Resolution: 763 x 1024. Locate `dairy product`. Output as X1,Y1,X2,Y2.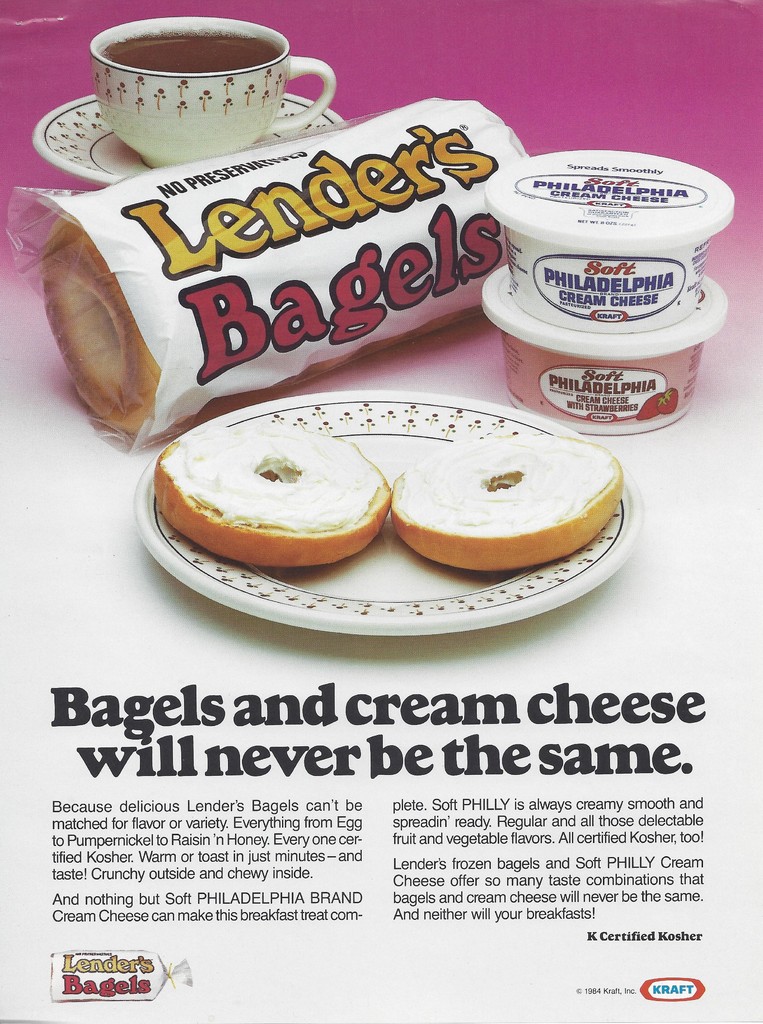
400,437,594,552.
